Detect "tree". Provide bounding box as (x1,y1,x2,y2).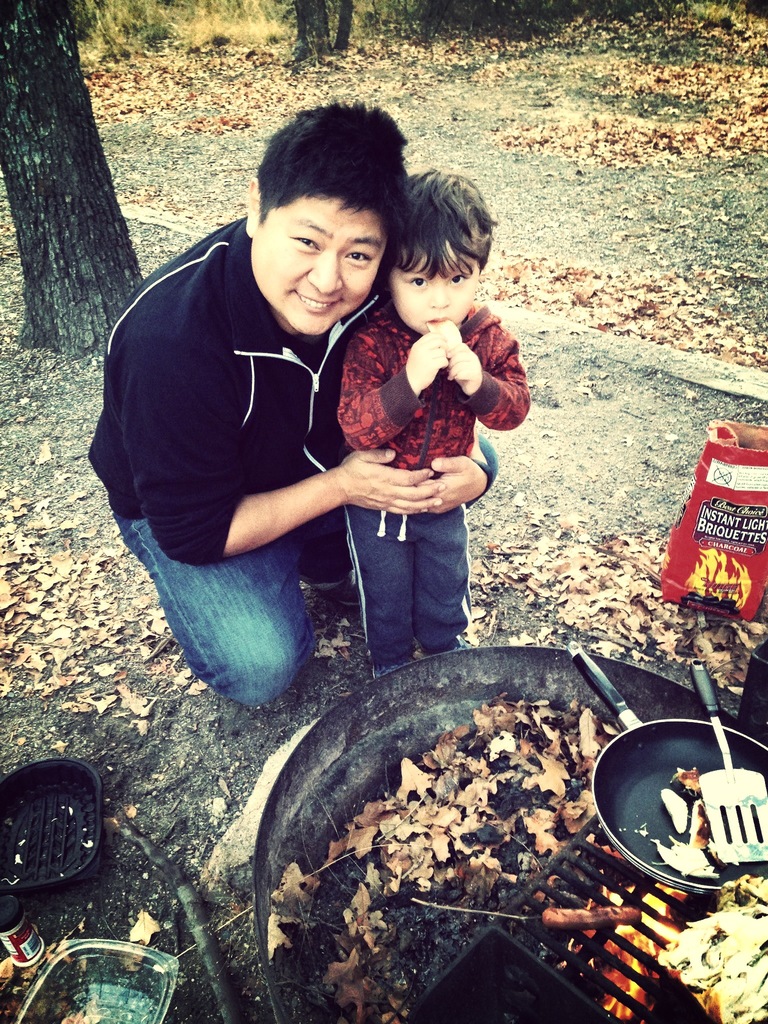
(4,5,137,327).
